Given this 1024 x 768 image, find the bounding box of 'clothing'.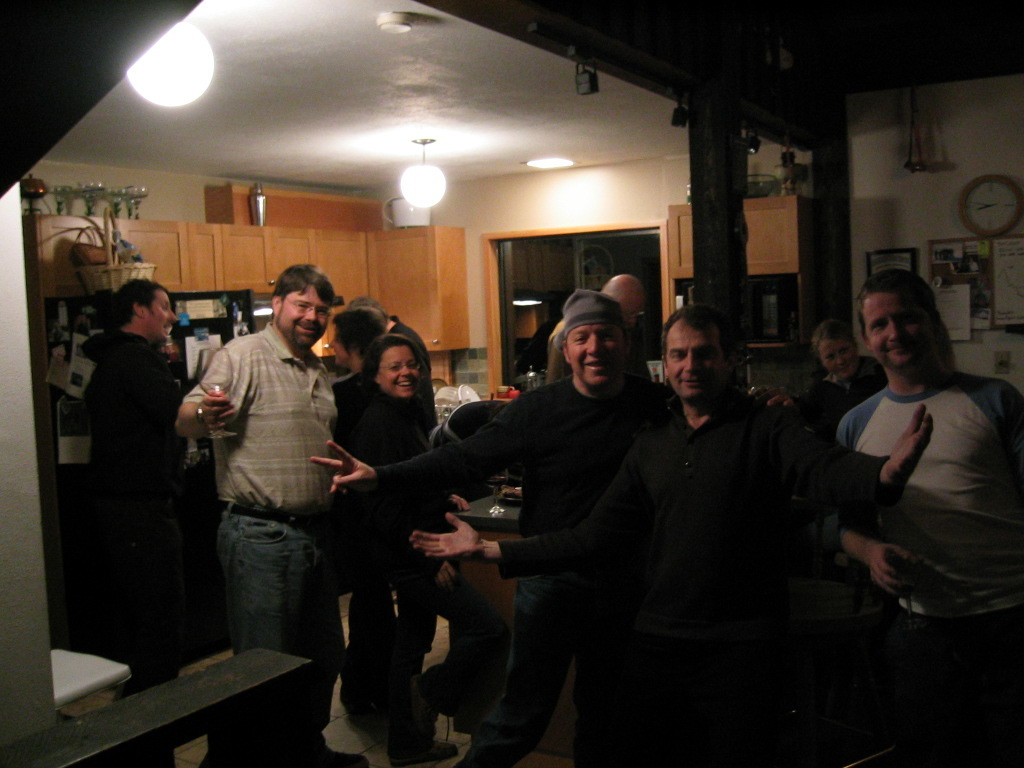
pyautogui.locateOnScreen(92, 341, 232, 682).
